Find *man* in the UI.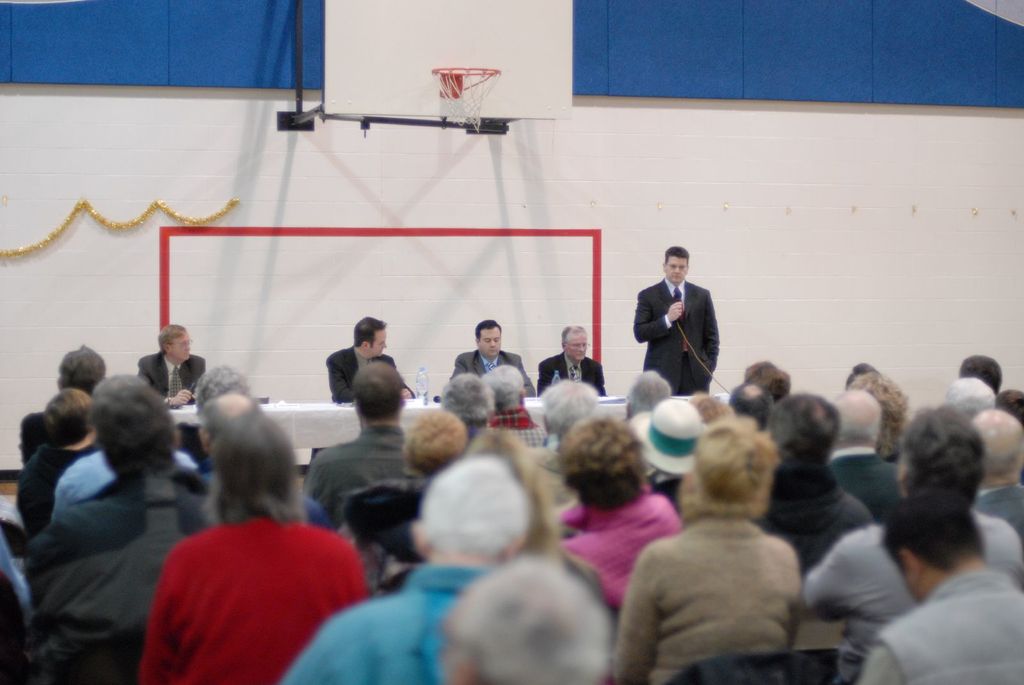
UI element at [left=191, top=398, right=326, bottom=530].
